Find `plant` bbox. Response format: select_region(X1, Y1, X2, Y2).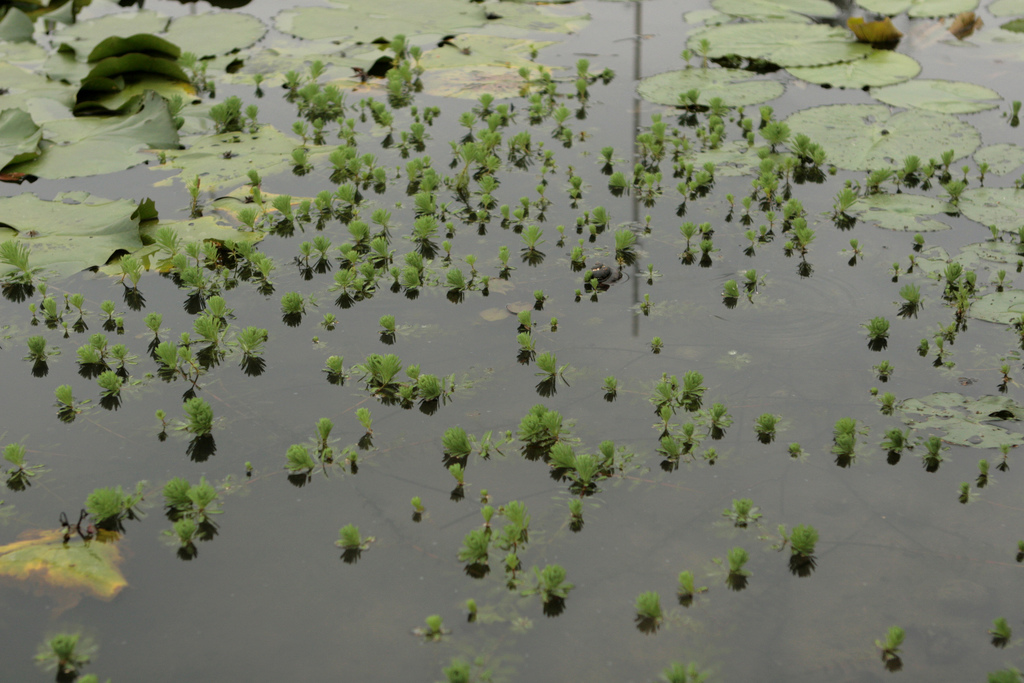
select_region(328, 352, 344, 386).
